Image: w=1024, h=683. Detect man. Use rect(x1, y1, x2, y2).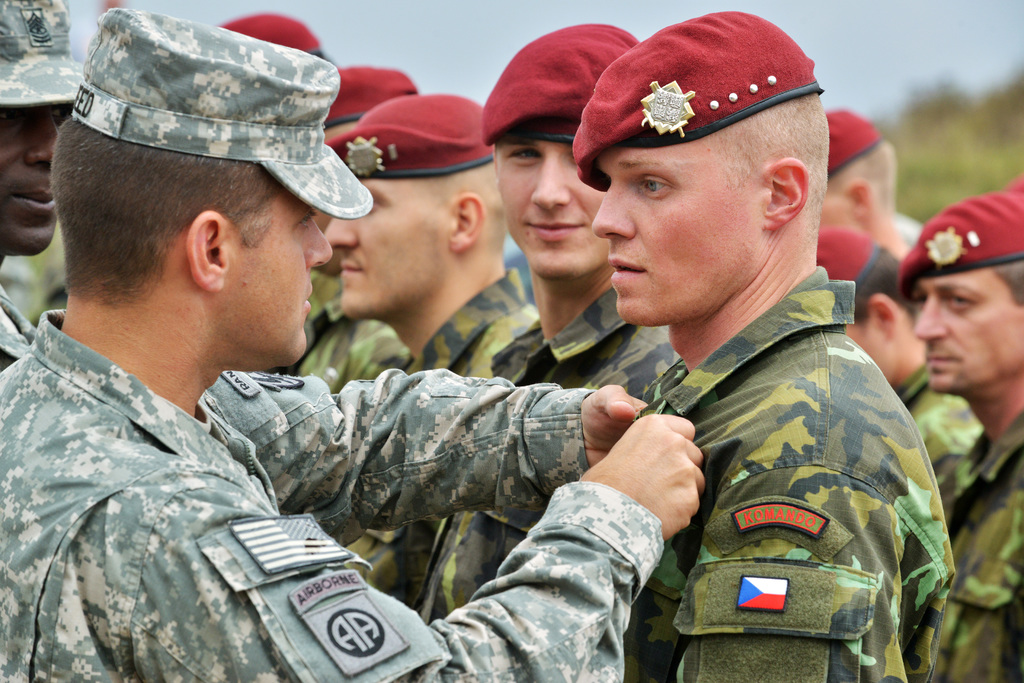
rect(26, 26, 627, 682).
